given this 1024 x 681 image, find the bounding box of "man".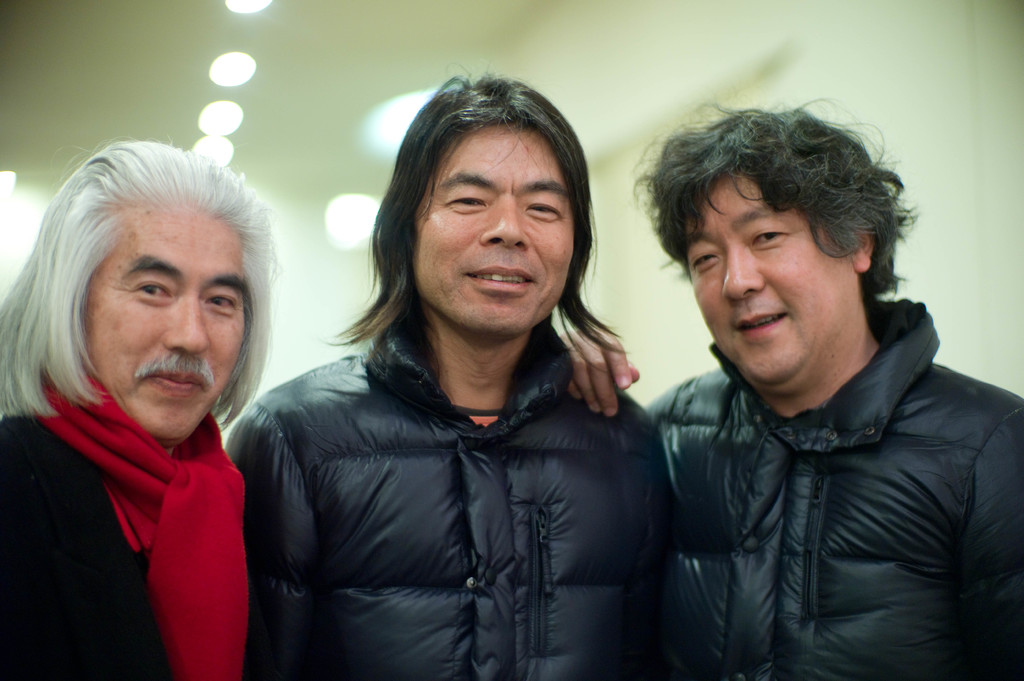
box(0, 135, 283, 680).
